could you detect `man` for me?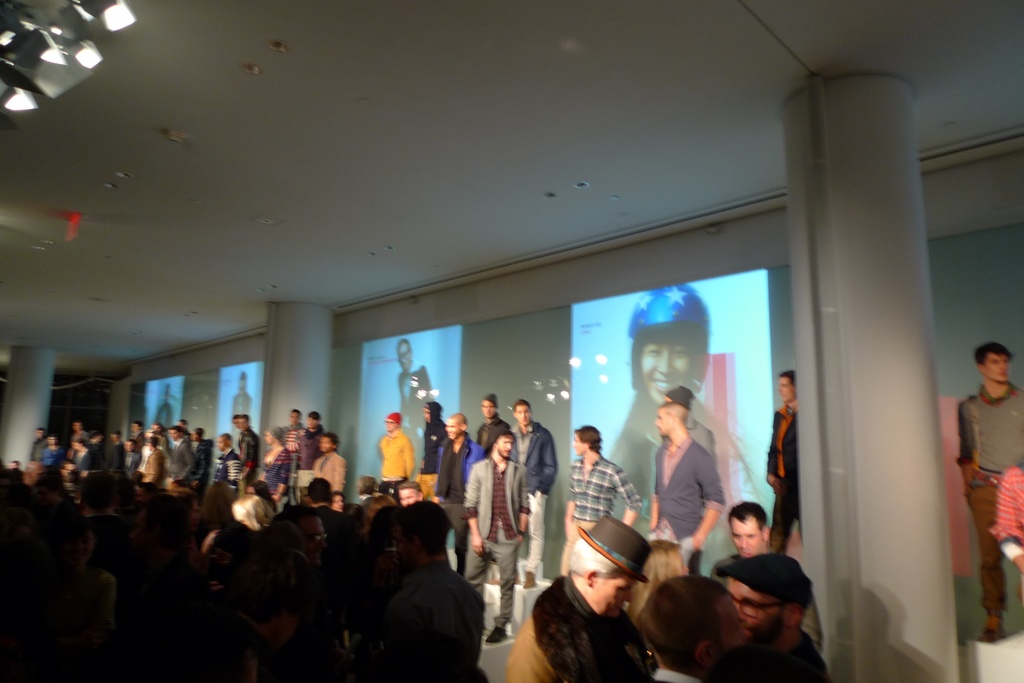
Detection result: select_region(231, 413, 240, 446).
